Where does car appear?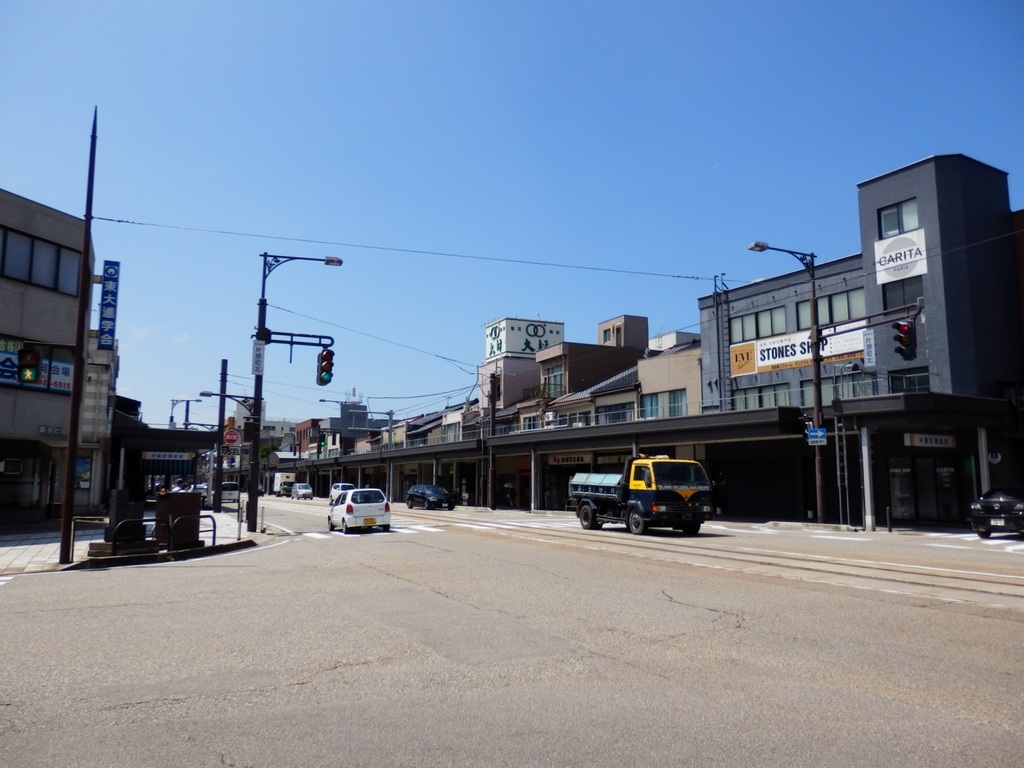
Appears at 223:479:236:499.
